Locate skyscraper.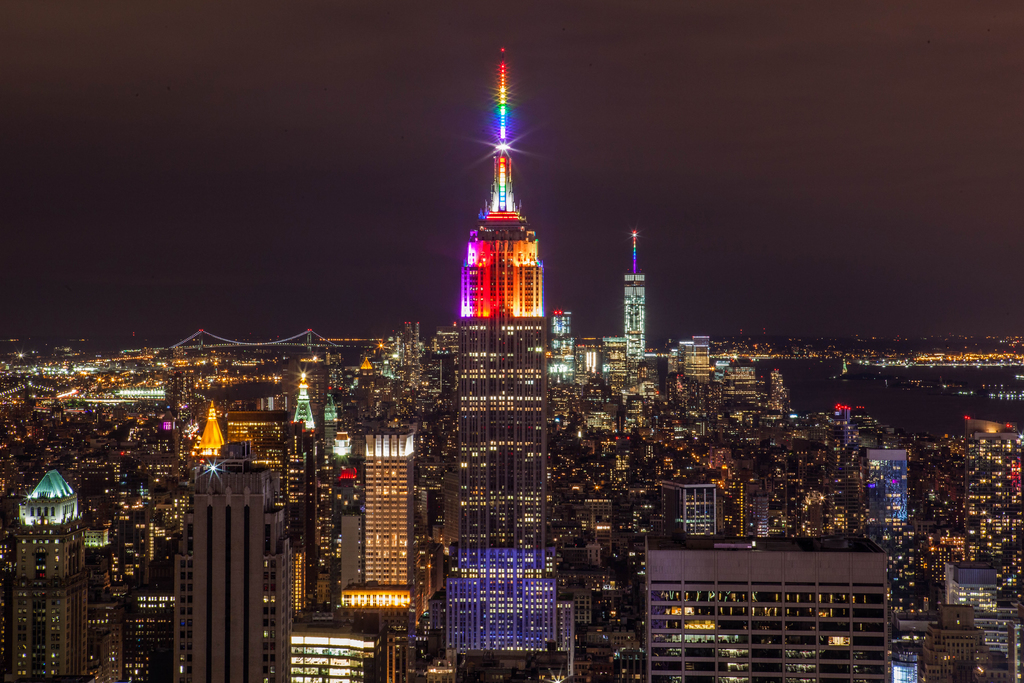
Bounding box: 911, 599, 1020, 682.
